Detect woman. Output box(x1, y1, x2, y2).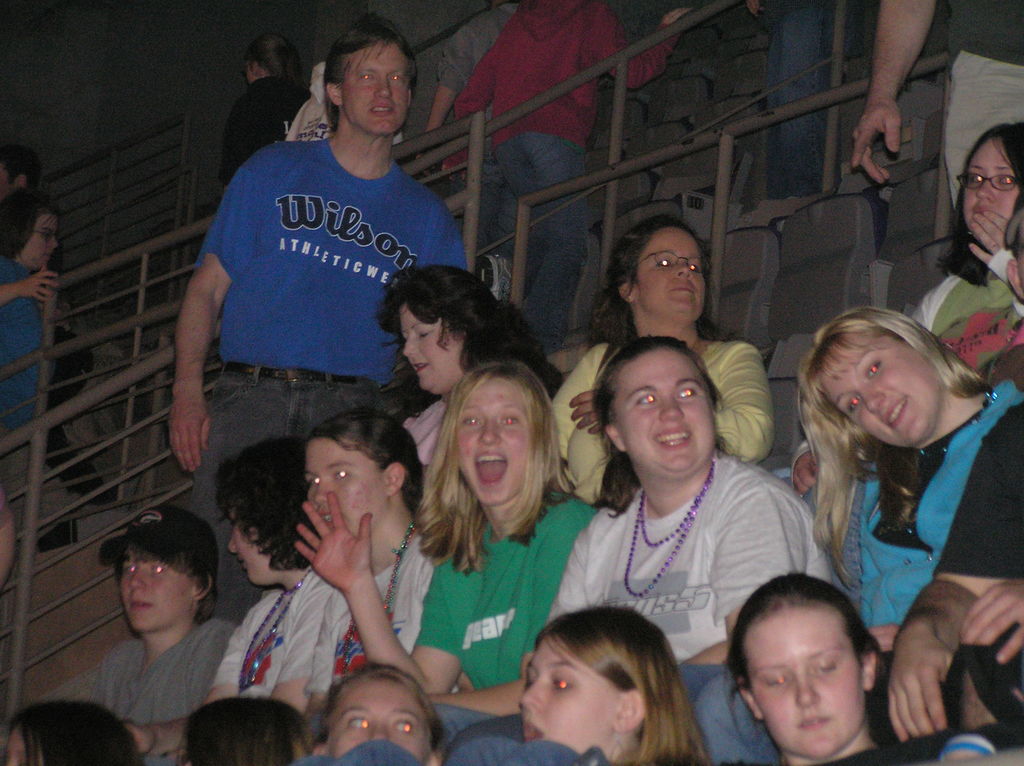
box(719, 570, 954, 765).
